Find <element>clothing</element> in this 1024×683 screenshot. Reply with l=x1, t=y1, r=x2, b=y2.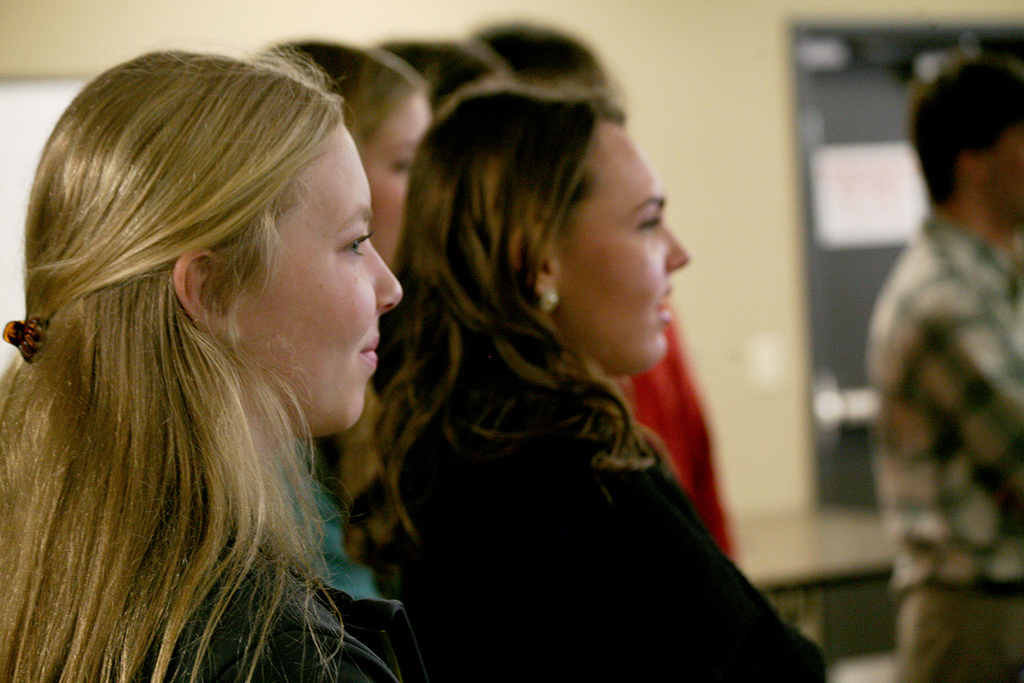
l=404, t=407, r=831, b=673.
